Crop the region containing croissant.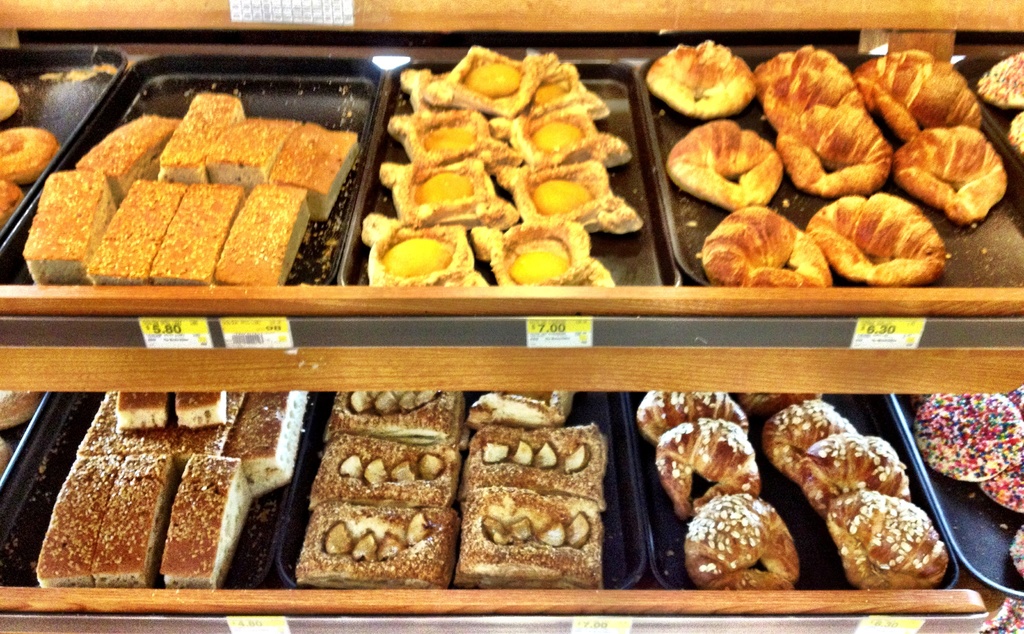
Crop region: 886/125/1008/228.
